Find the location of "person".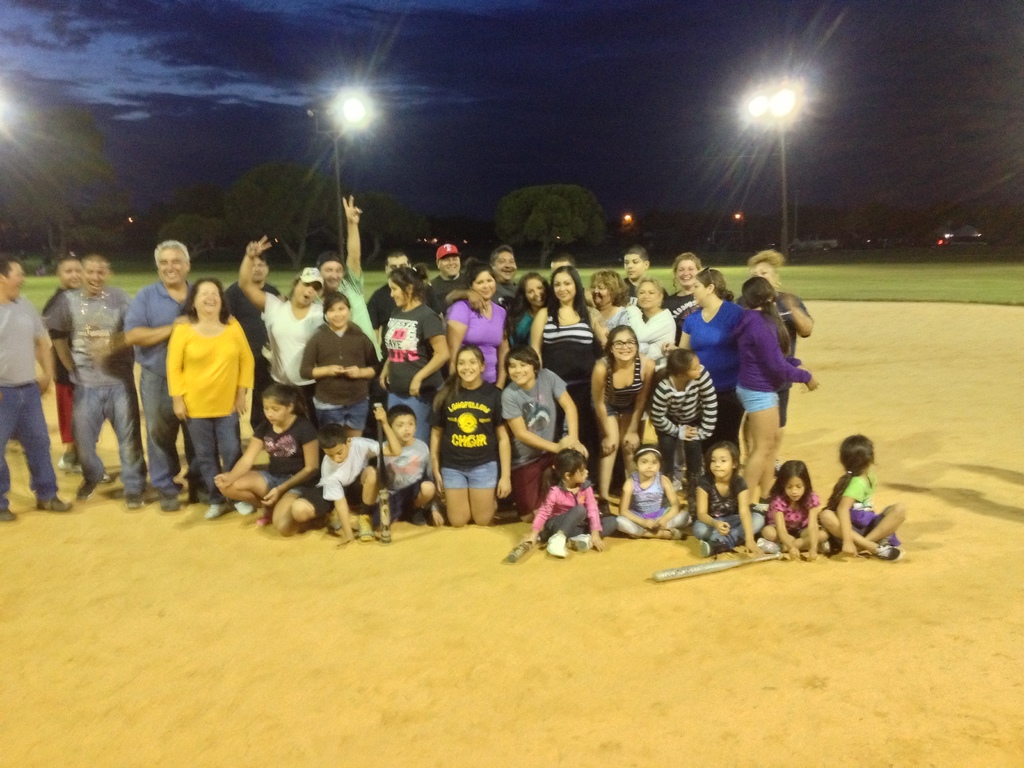
Location: left=493, top=352, right=577, bottom=517.
